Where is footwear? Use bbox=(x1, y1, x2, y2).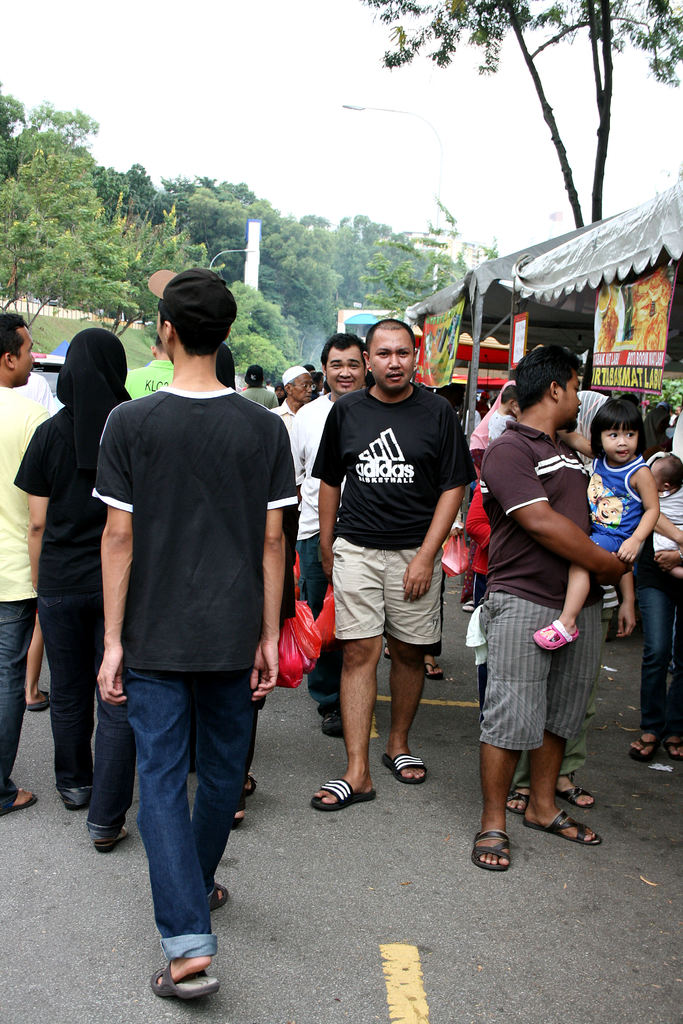
bbox=(534, 616, 579, 652).
